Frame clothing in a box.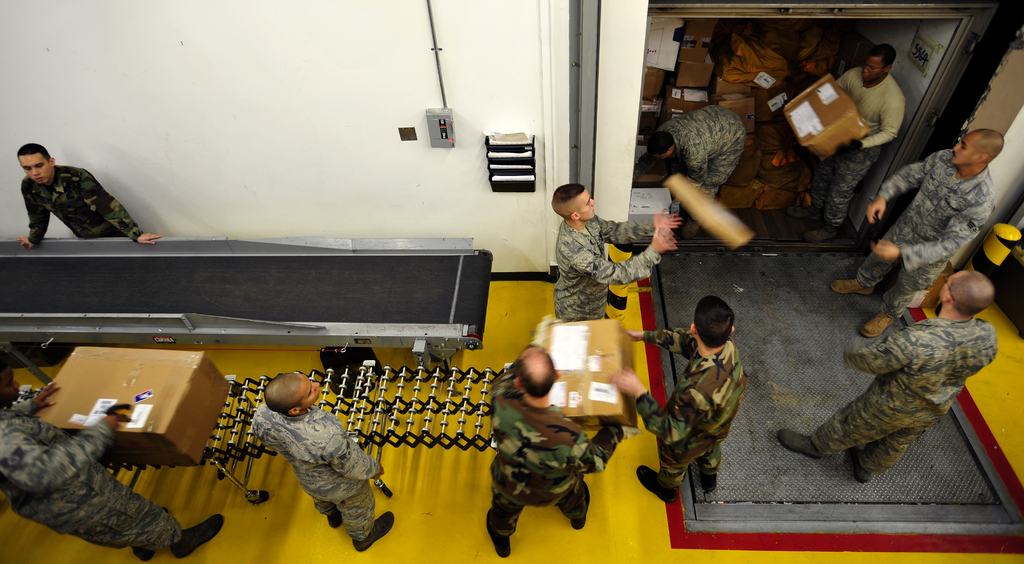
<bbox>812, 316, 998, 479</bbox>.
